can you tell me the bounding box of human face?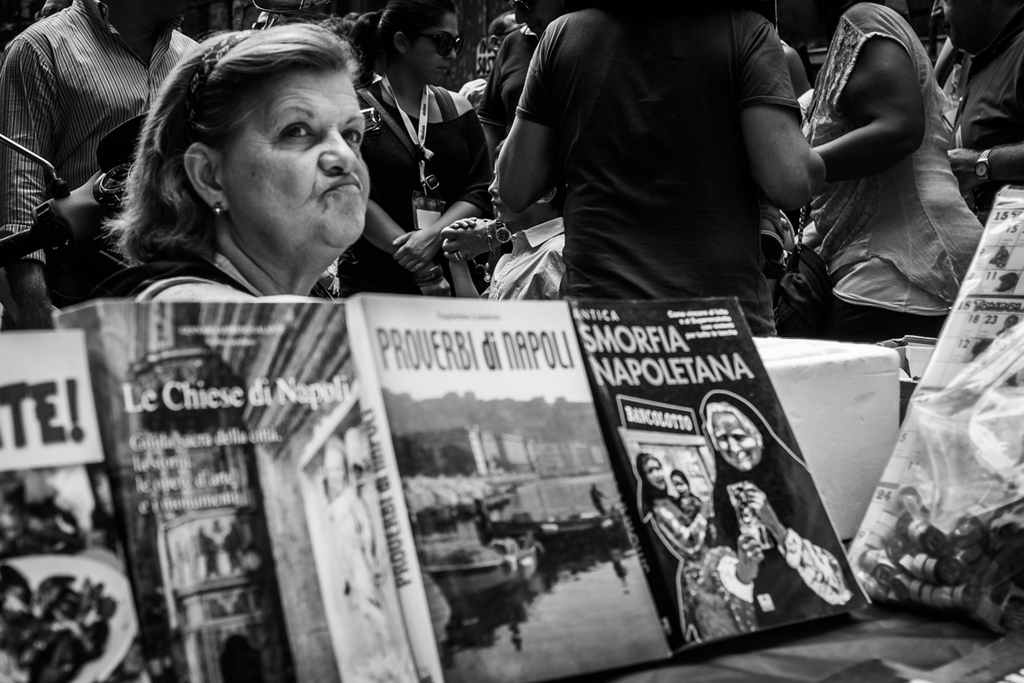
crop(407, 7, 460, 87).
